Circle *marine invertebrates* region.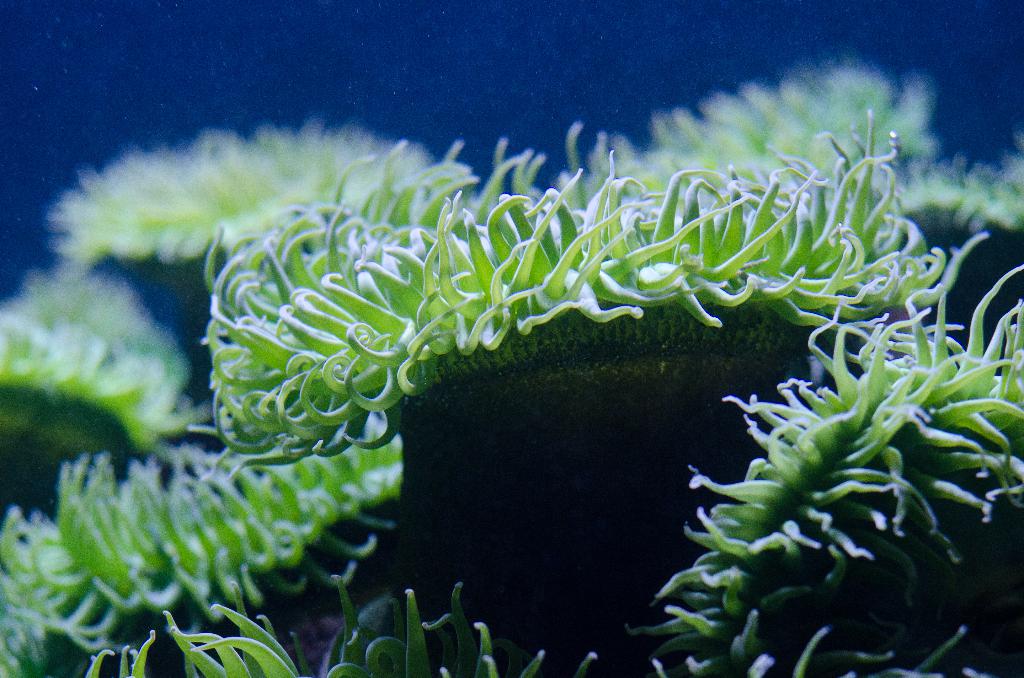
Region: bbox=[73, 521, 627, 677].
